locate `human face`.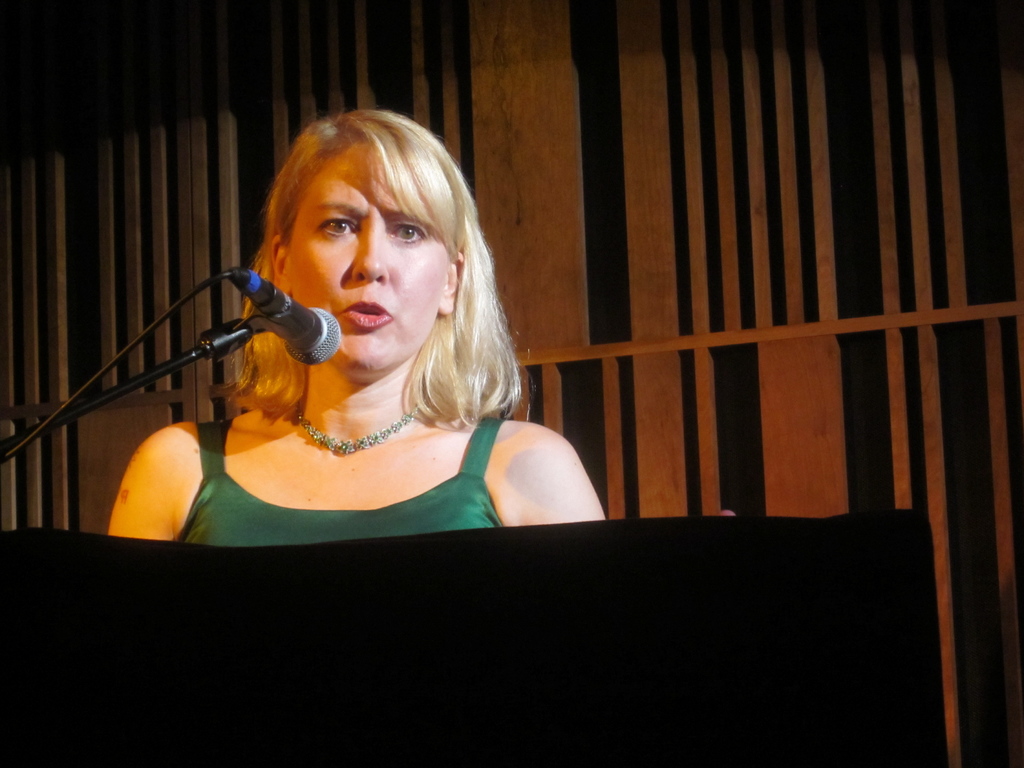
Bounding box: locate(285, 149, 444, 373).
